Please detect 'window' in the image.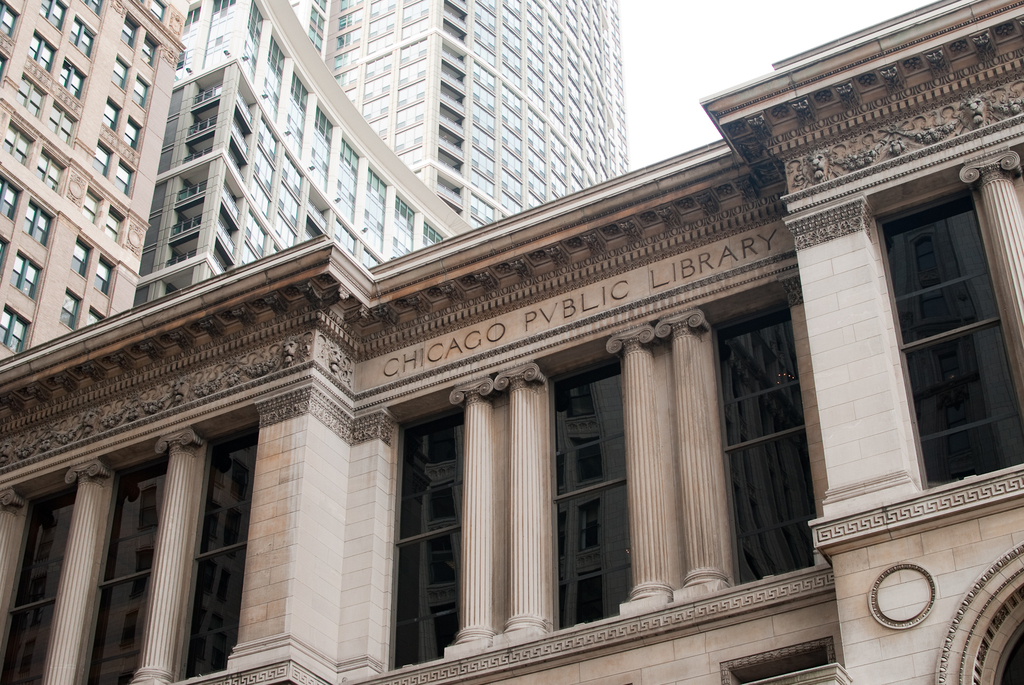
<box>115,165,132,195</box>.
